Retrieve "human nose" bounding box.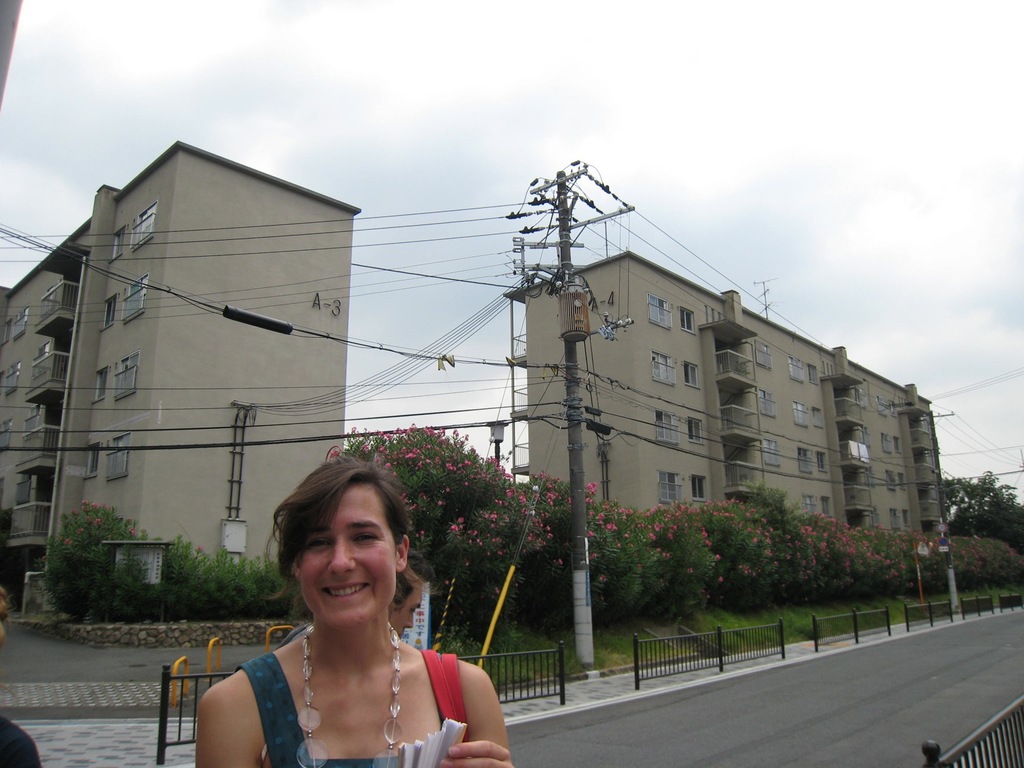
Bounding box: BBox(326, 534, 352, 573).
